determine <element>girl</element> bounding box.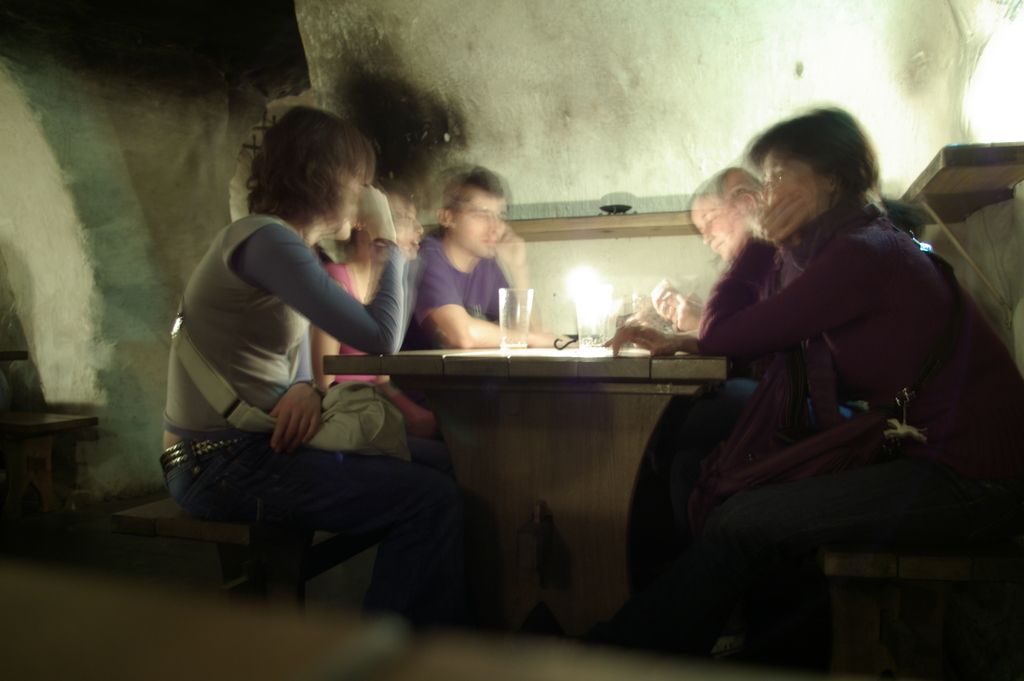
Determined: l=613, t=106, r=1023, b=598.
